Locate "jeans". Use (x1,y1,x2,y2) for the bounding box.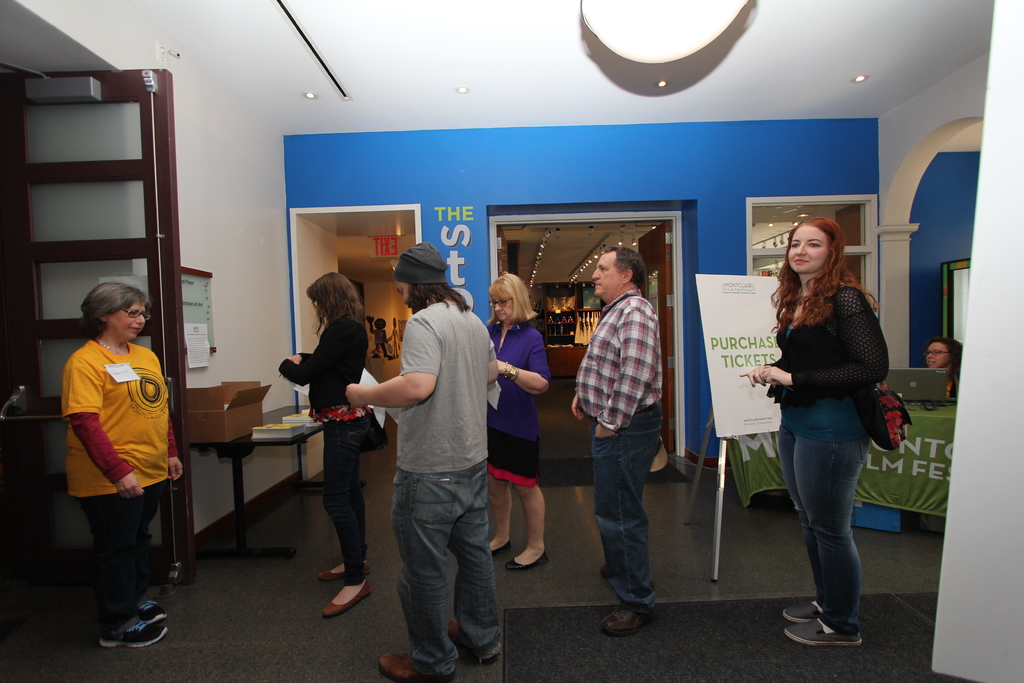
(82,483,162,634).
